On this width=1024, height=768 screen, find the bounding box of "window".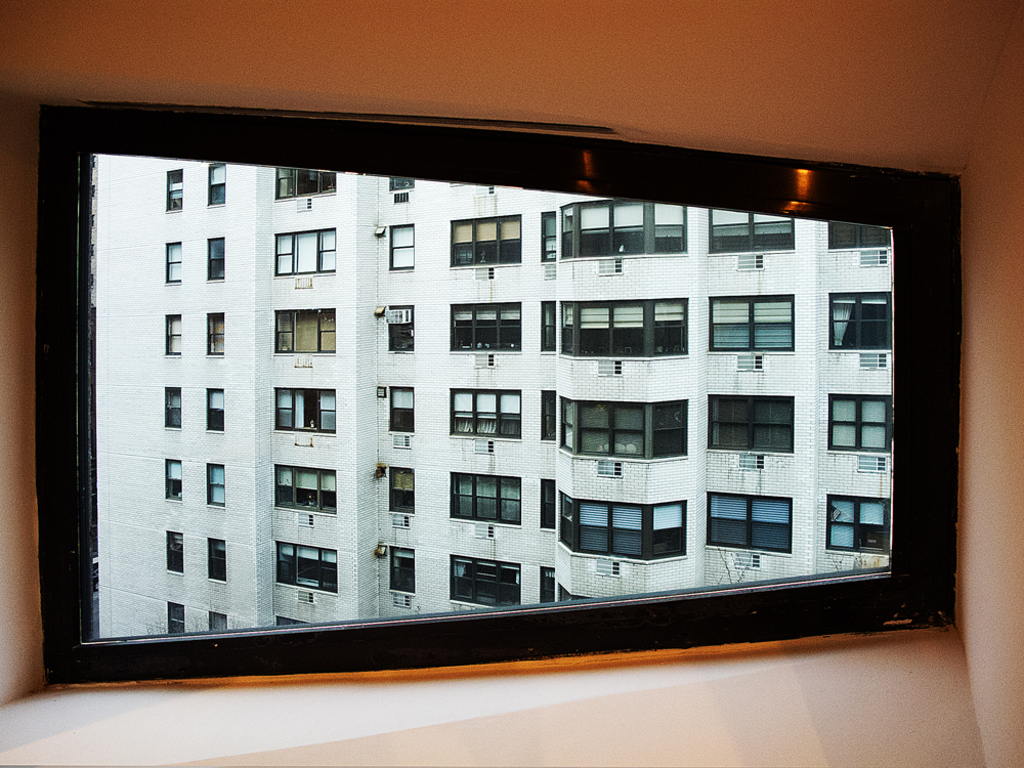
Bounding box: x1=538, y1=476, x2=556, y2=530.
